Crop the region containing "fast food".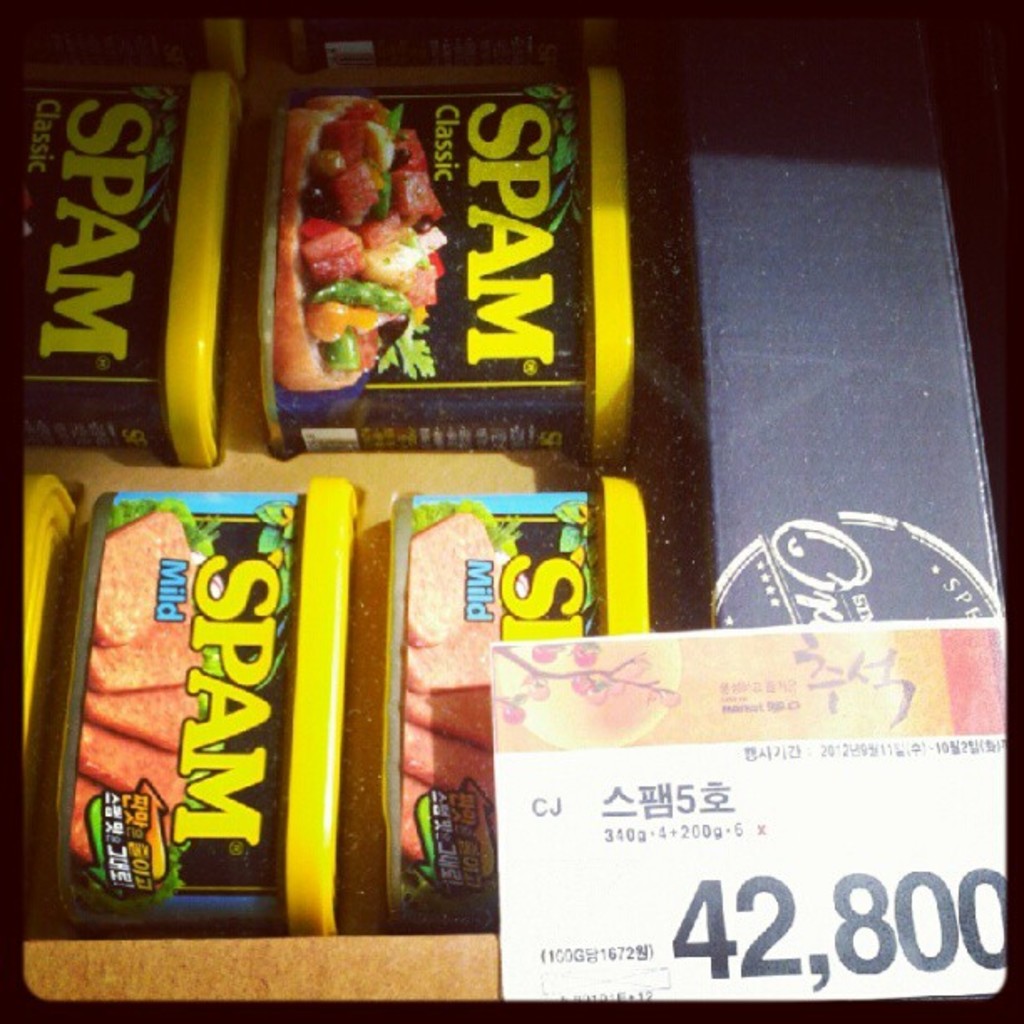
Crop region: {"left": 80, "top": 579, "right": 207, "bottom": 696}.
